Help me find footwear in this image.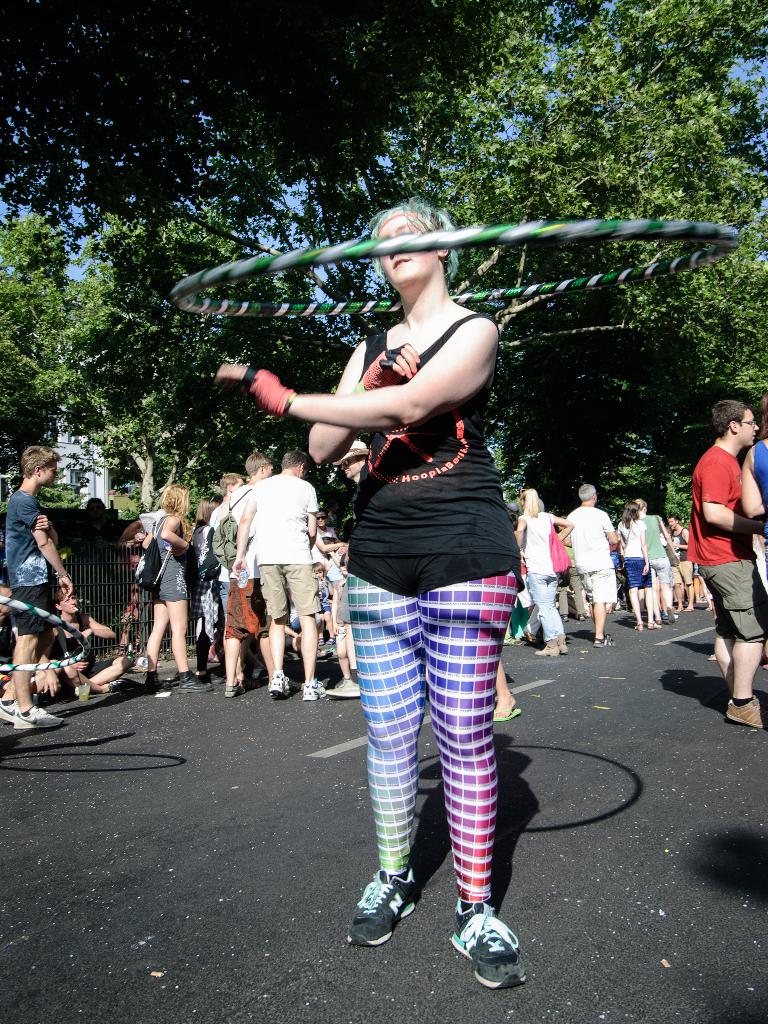
Found it: x1=0 y1=697 x2=19 y2=723.
